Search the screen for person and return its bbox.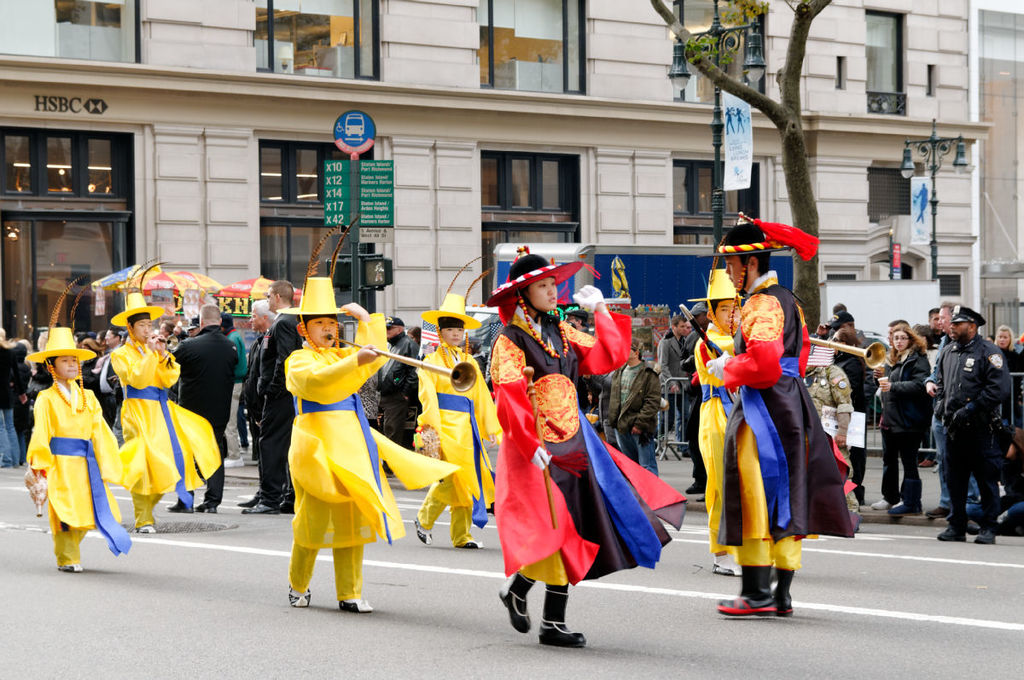
Found: 707/244/830/614.
